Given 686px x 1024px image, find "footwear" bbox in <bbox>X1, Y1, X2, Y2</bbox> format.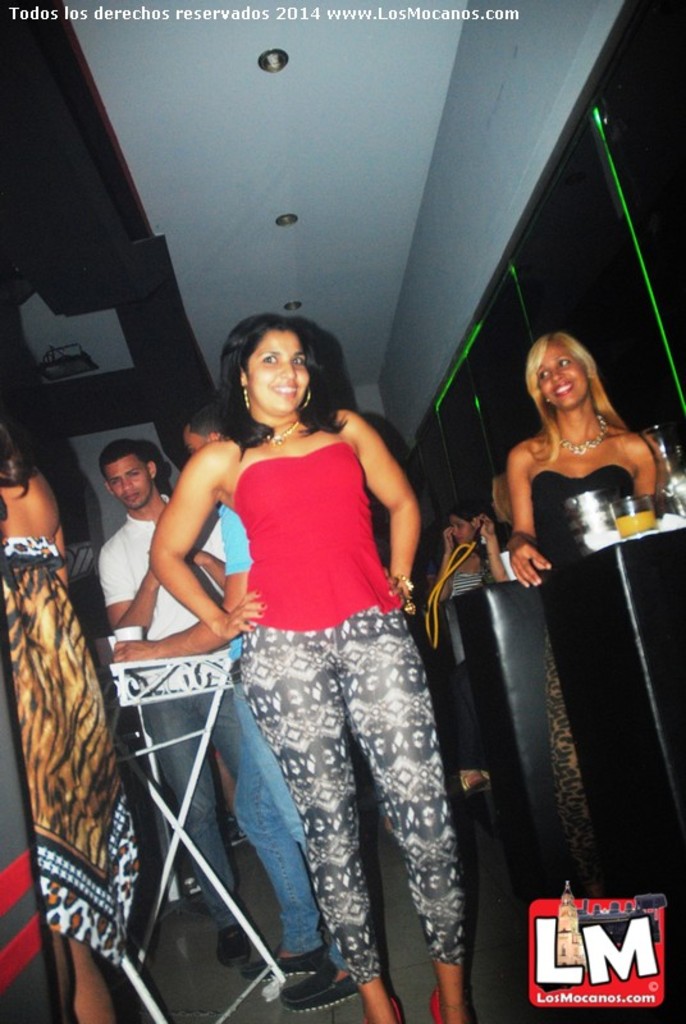
<bbox>431, 989, 449, 1023</bbox>.
